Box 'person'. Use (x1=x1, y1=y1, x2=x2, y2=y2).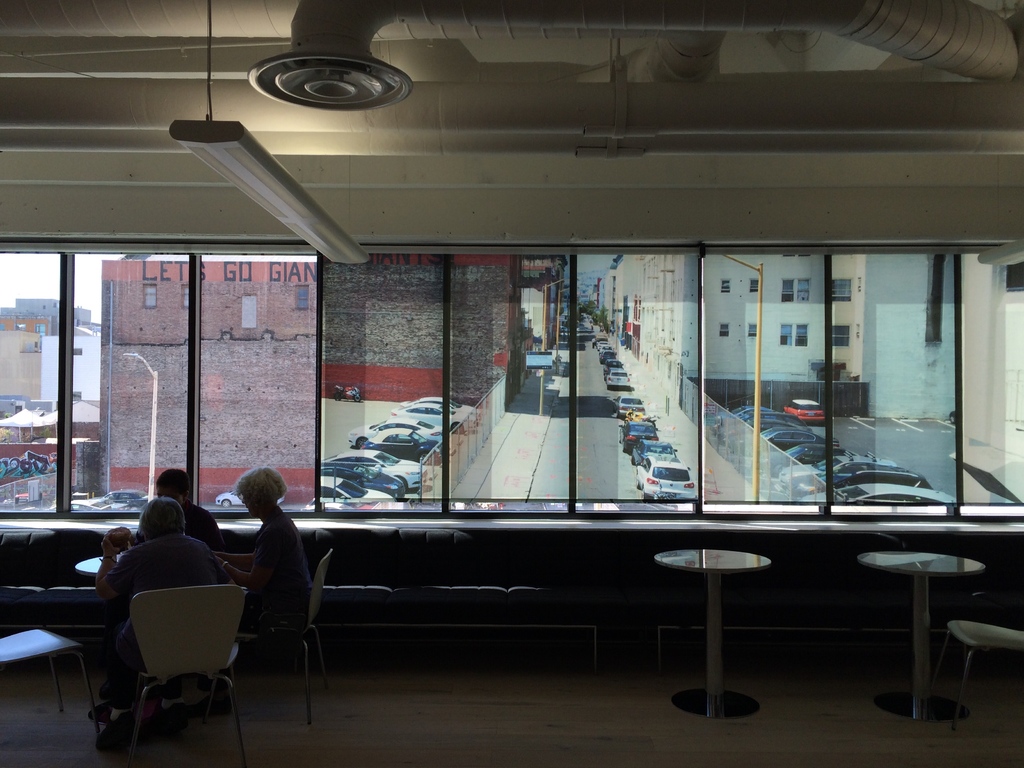
(x1=99, y1=502, x2=211, y2=675).
